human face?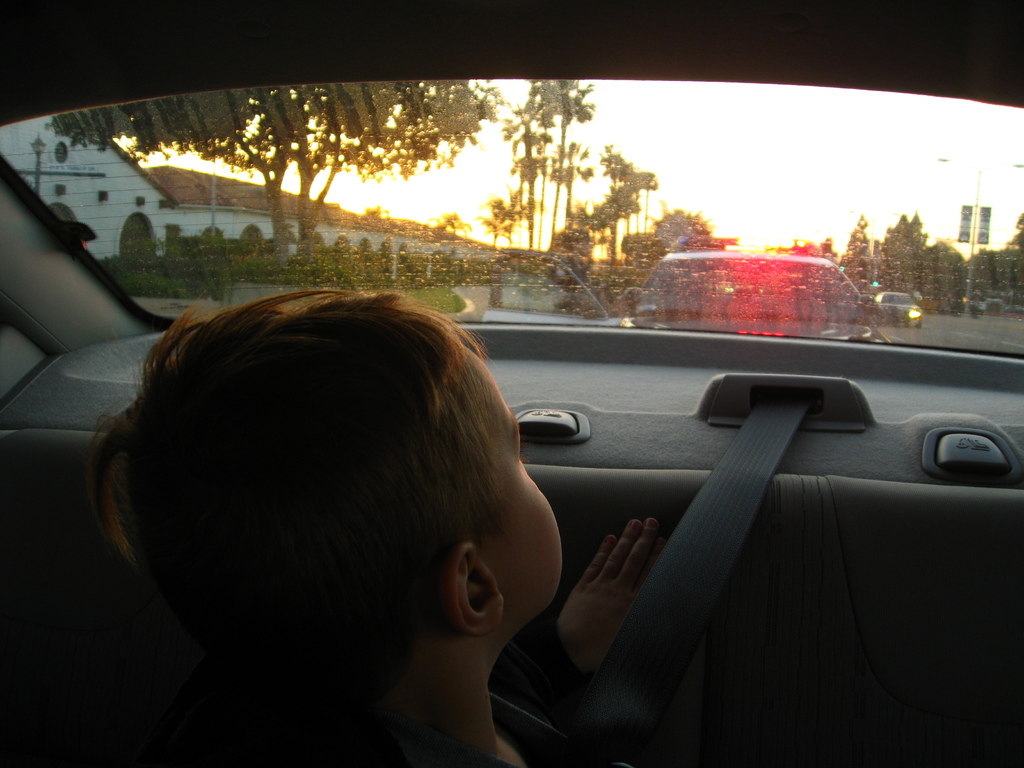
detection(474, 359, 561, 623)
